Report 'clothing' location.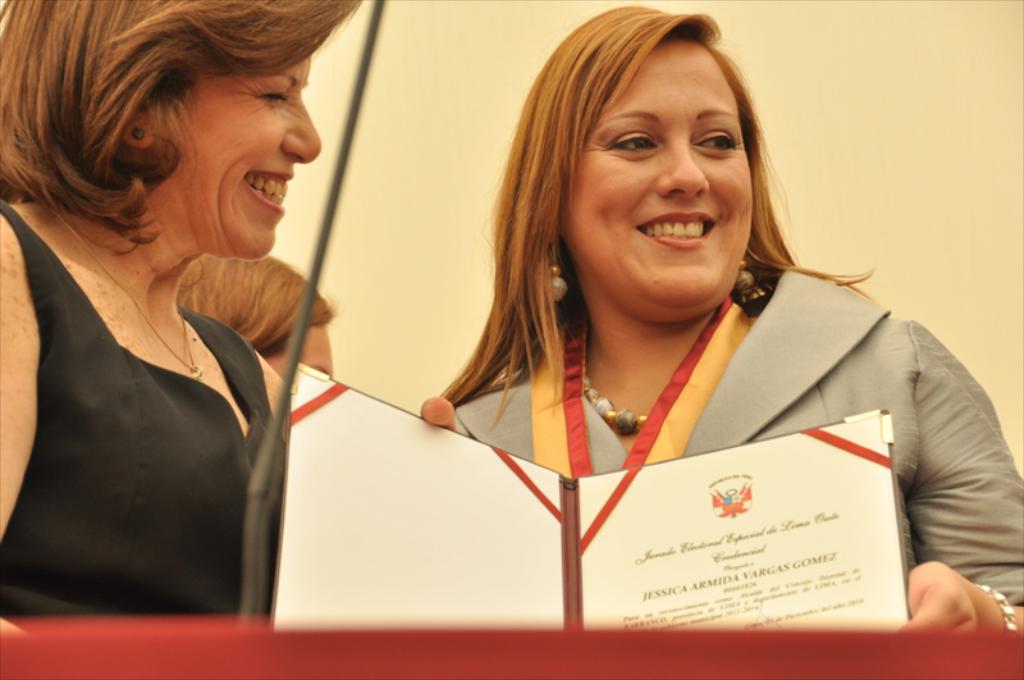
Report: crop(4, 191, 303, 661).
